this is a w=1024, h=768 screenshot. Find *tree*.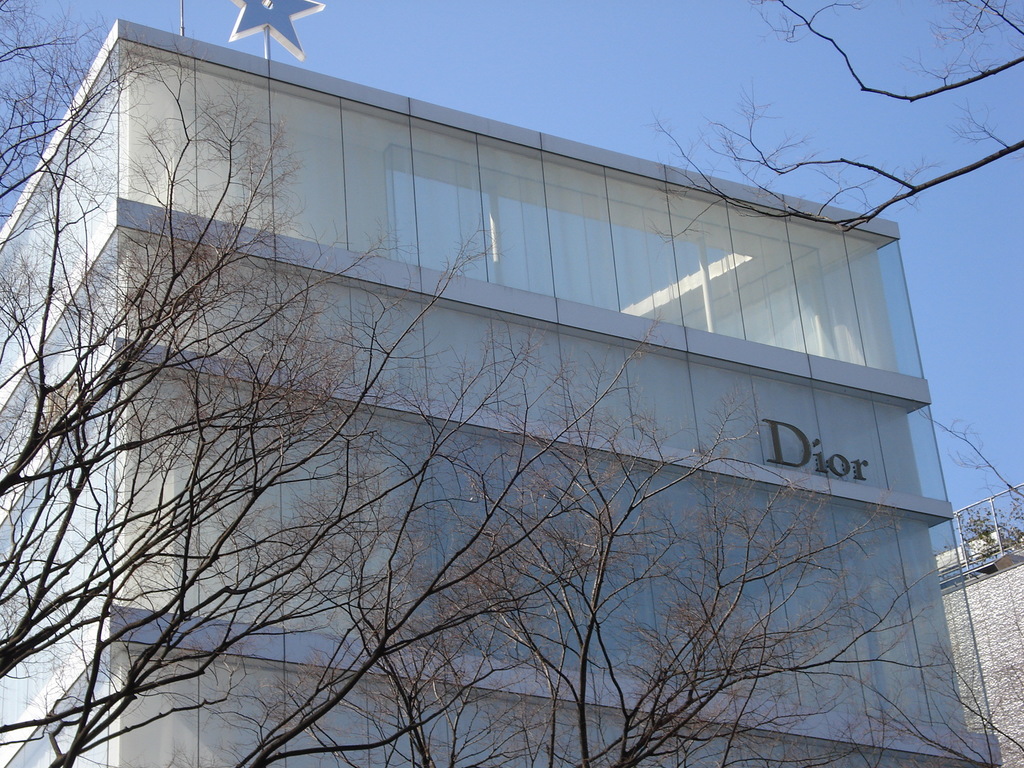
Bounding box: 0, 0, 1023, 767.
